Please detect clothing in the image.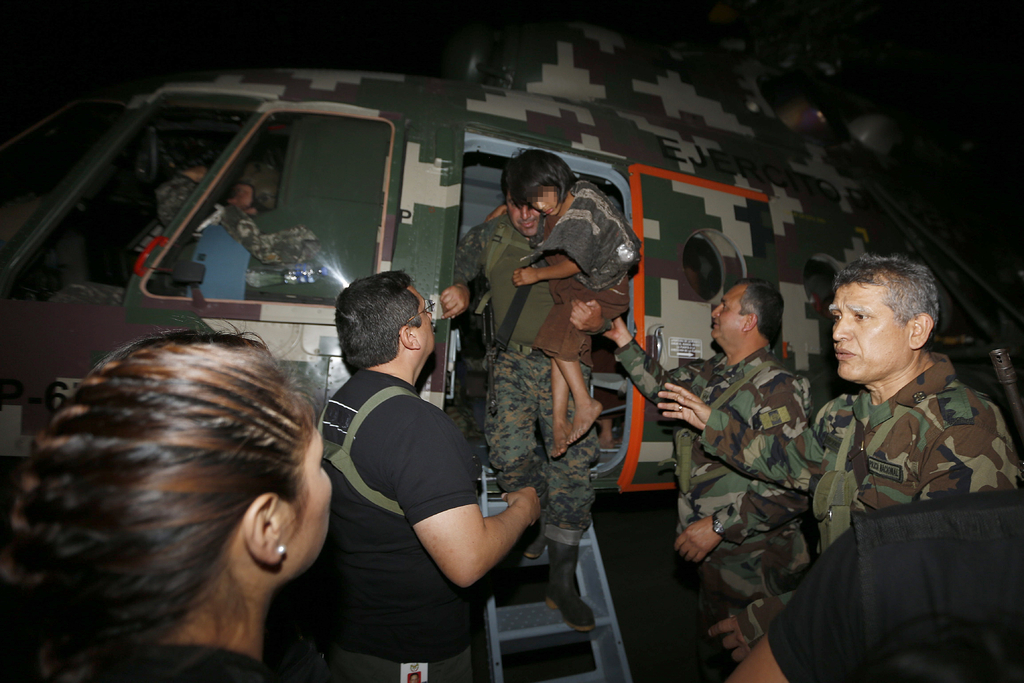
bbox=(534, 176, 641, 369).
